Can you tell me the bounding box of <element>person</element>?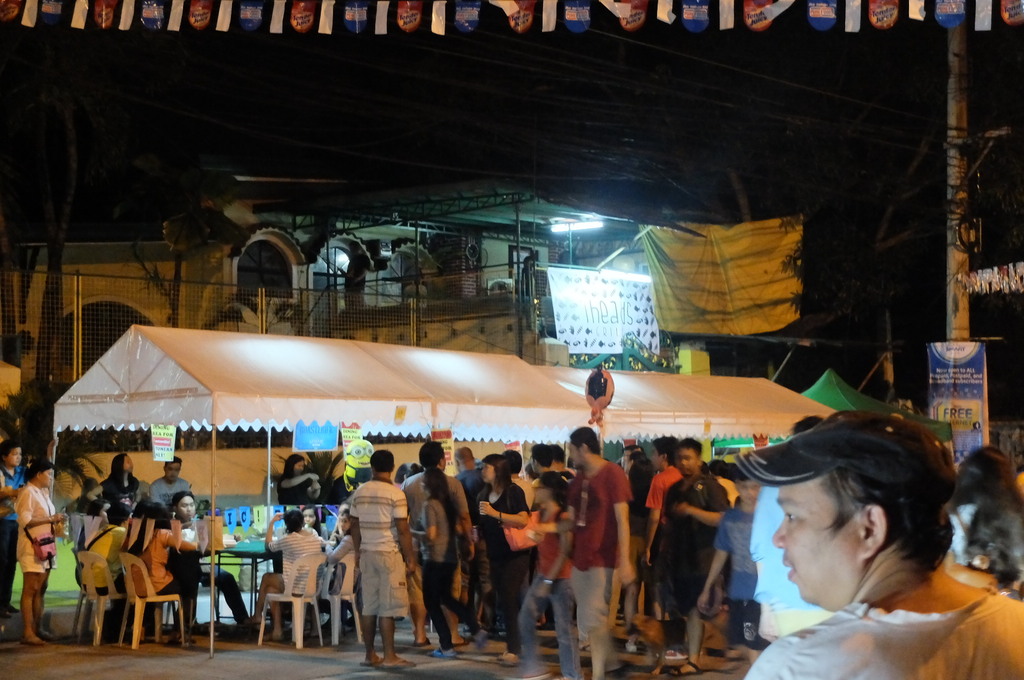
{"x1": 653, "y1": 437, "x2": 728, "y2": 670}.
